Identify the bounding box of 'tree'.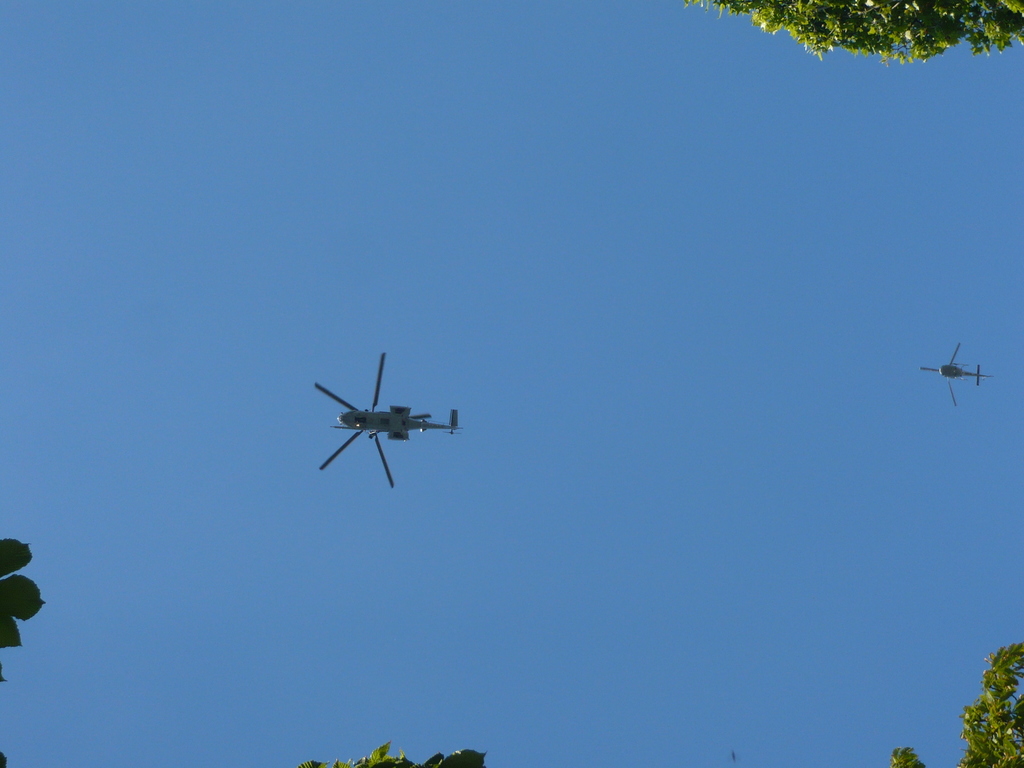
bbox=(887, 640, 1023, 767).
